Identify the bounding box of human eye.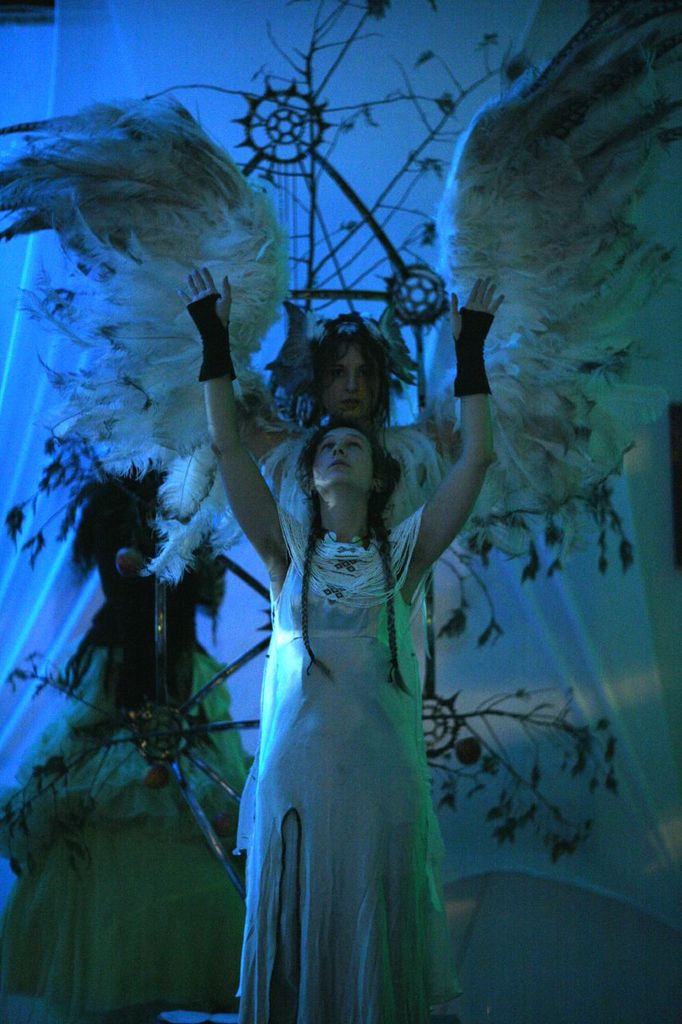
(x1=348, y1=435, x2=363, y2=453).
